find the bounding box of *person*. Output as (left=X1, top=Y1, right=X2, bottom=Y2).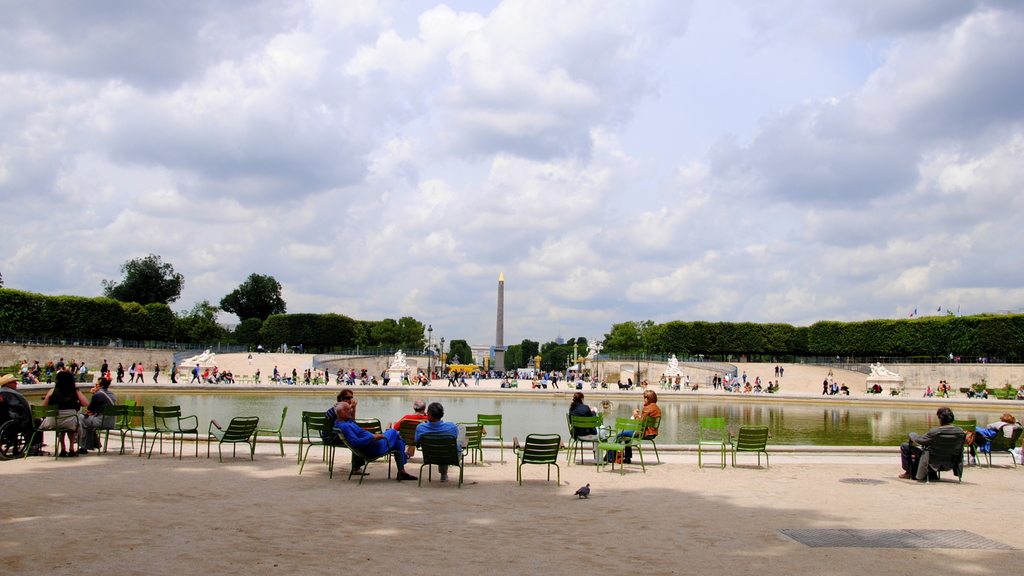
(left=948, top=351, right=956, bottom=362).
